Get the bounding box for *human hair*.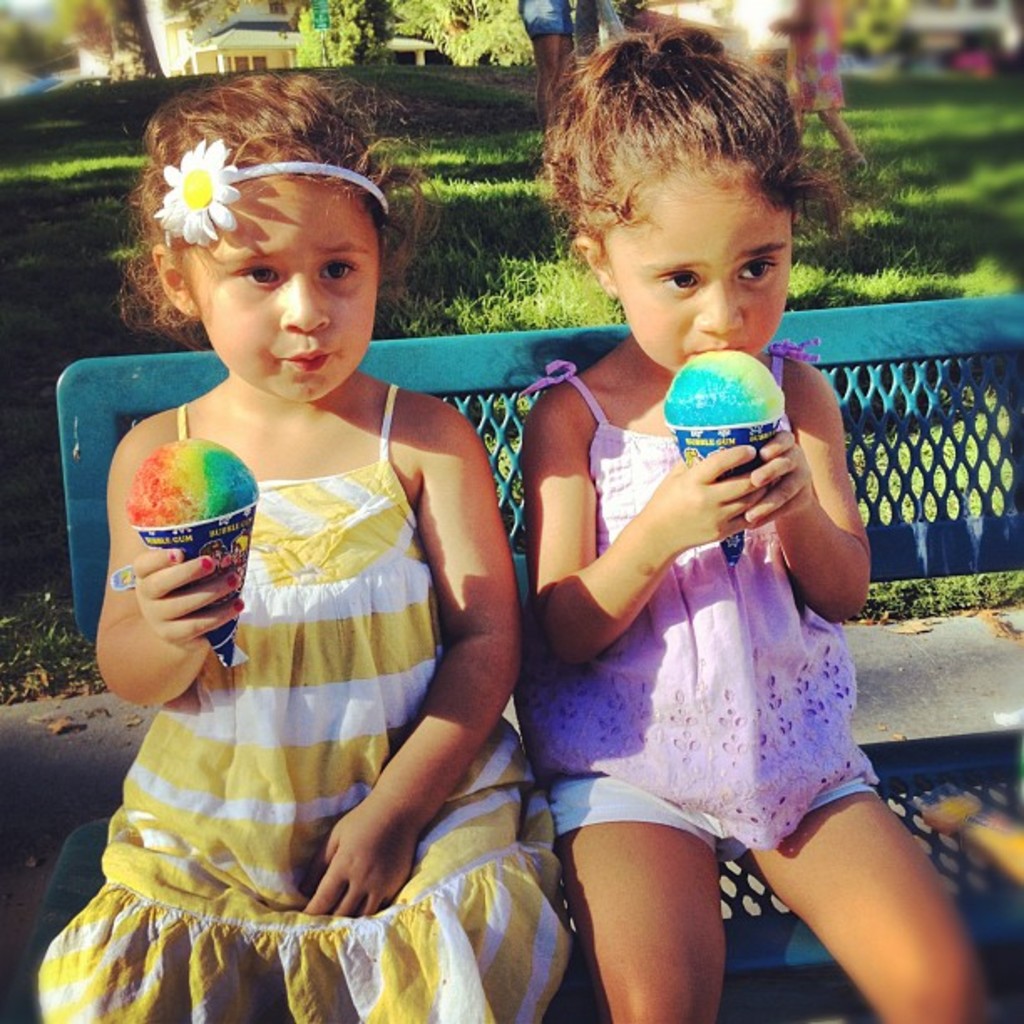
region(534, 15, 862, 268).
